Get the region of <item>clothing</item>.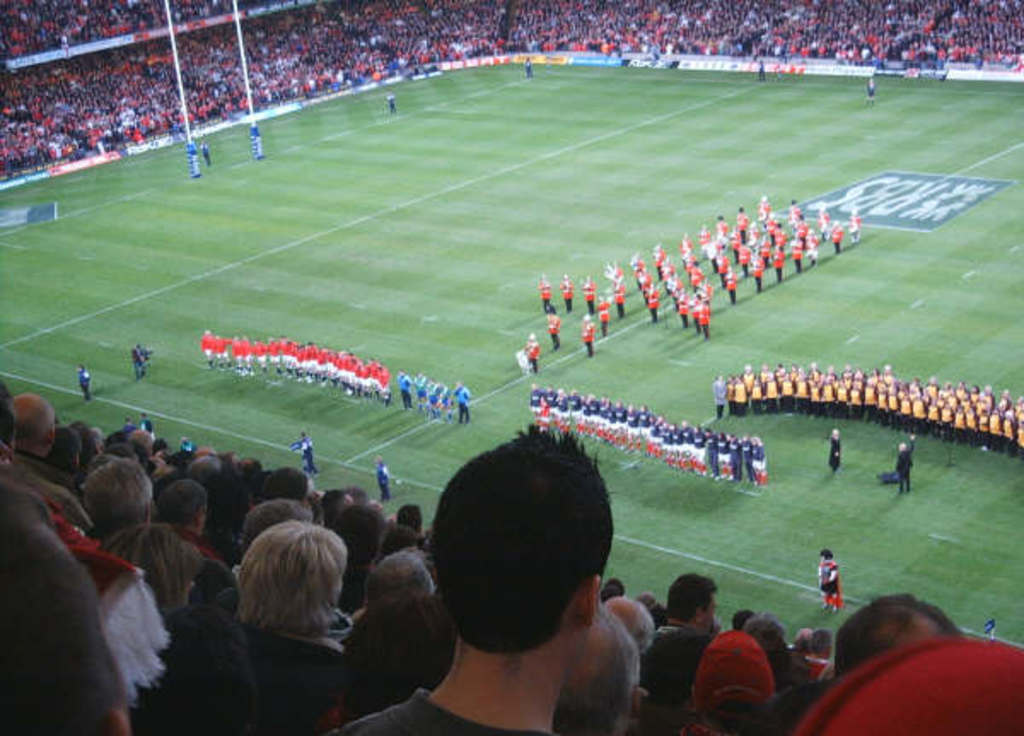
x1=894 y1=434 x2=915 y2=490.
